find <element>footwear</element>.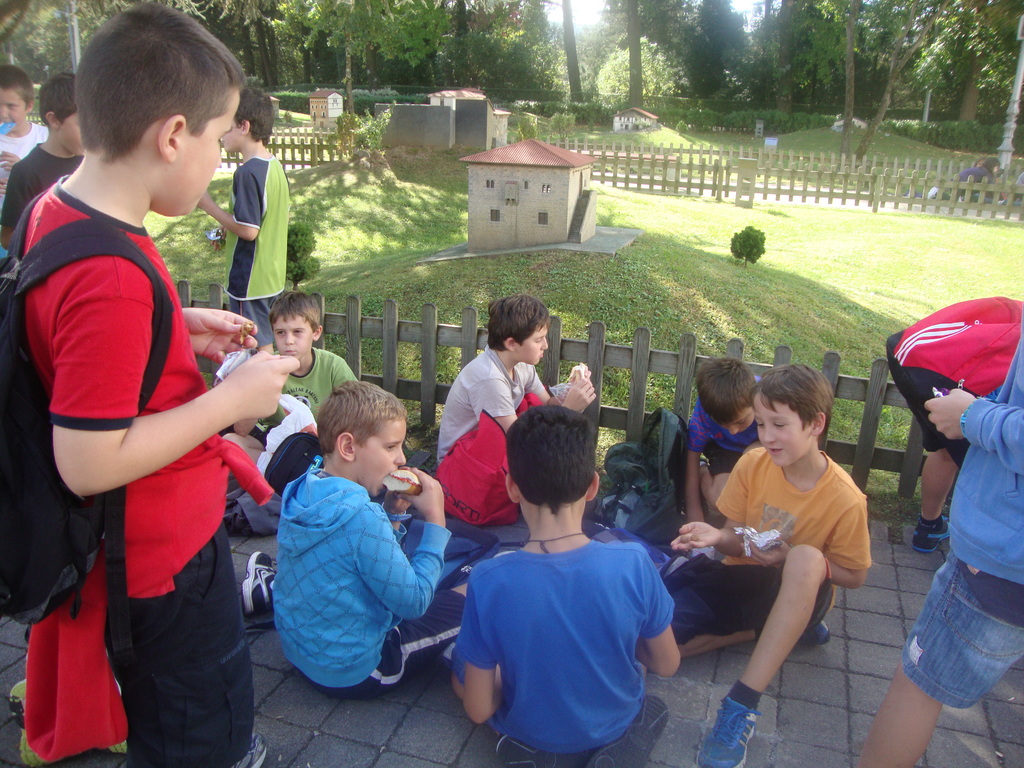
region(692, 696, 762, 767).
